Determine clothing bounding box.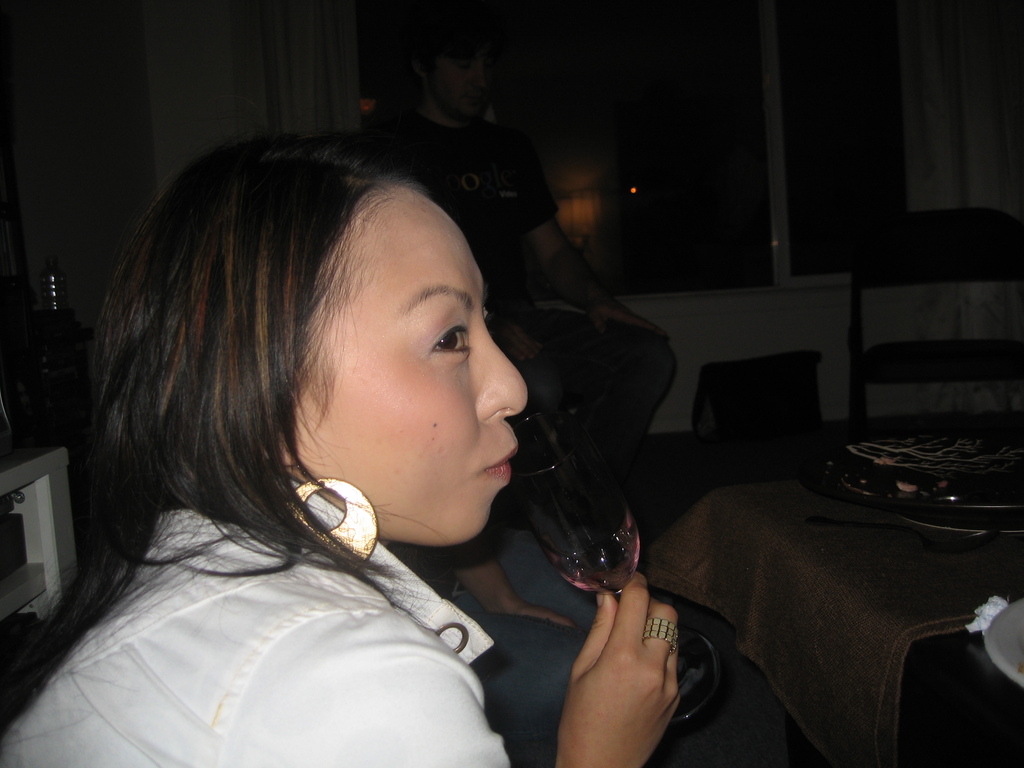
Determined: region(0, 479, 511, 767).
